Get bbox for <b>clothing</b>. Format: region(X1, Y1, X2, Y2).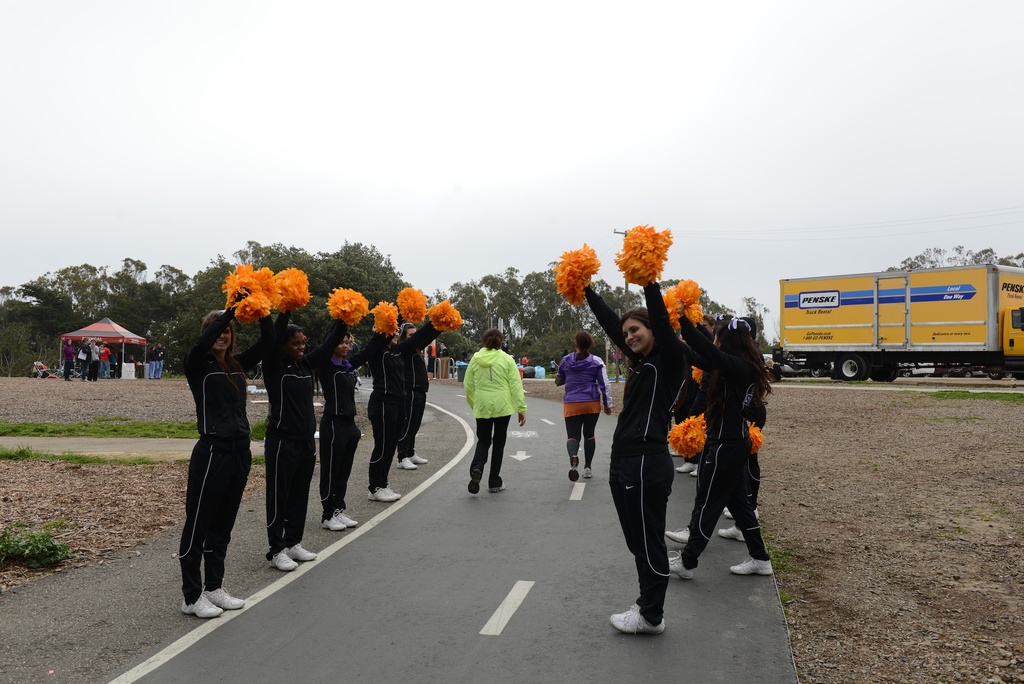
region(669, 375, 714, 473).
